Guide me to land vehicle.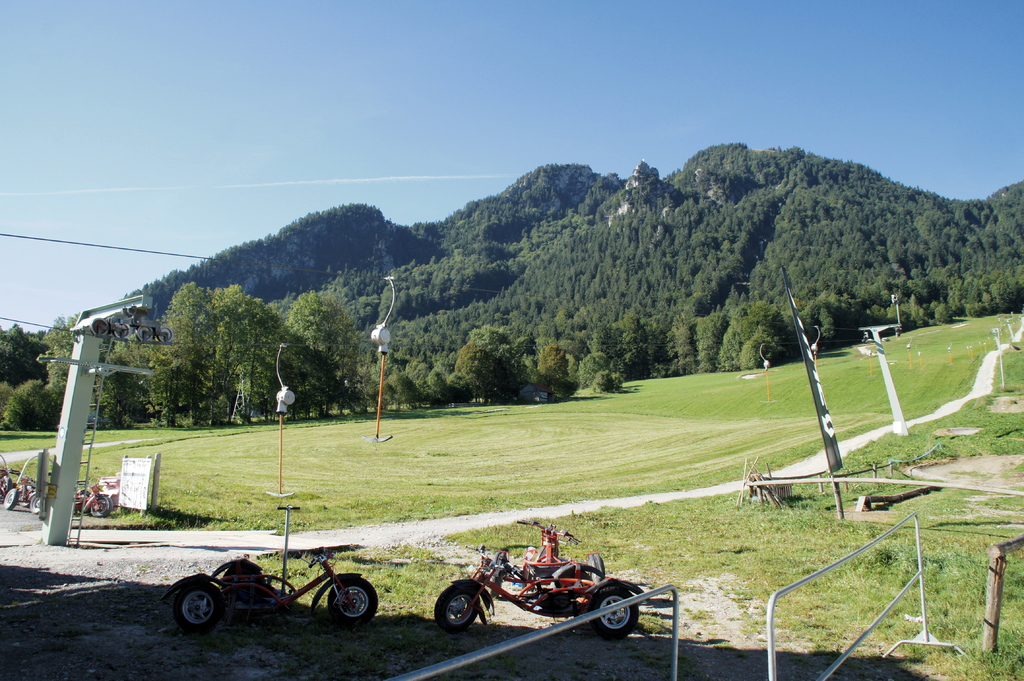
Guidance: (74,475,111,518).
